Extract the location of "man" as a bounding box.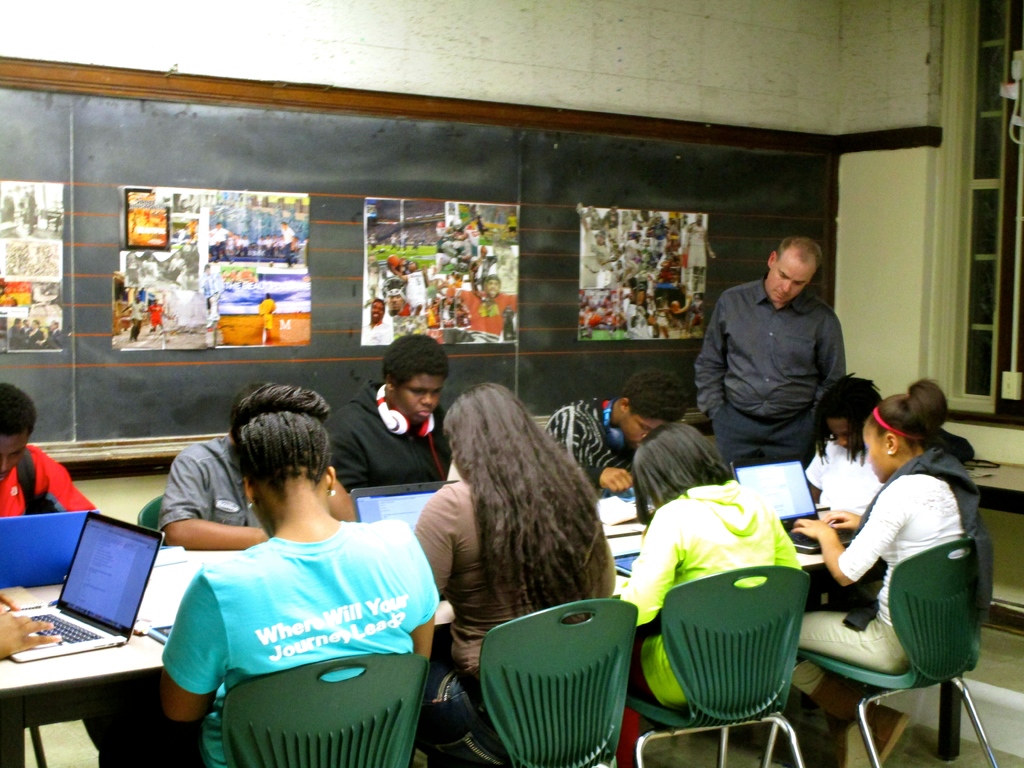
pyautogui.locateOnScreen(277, 220, 297, 268).
